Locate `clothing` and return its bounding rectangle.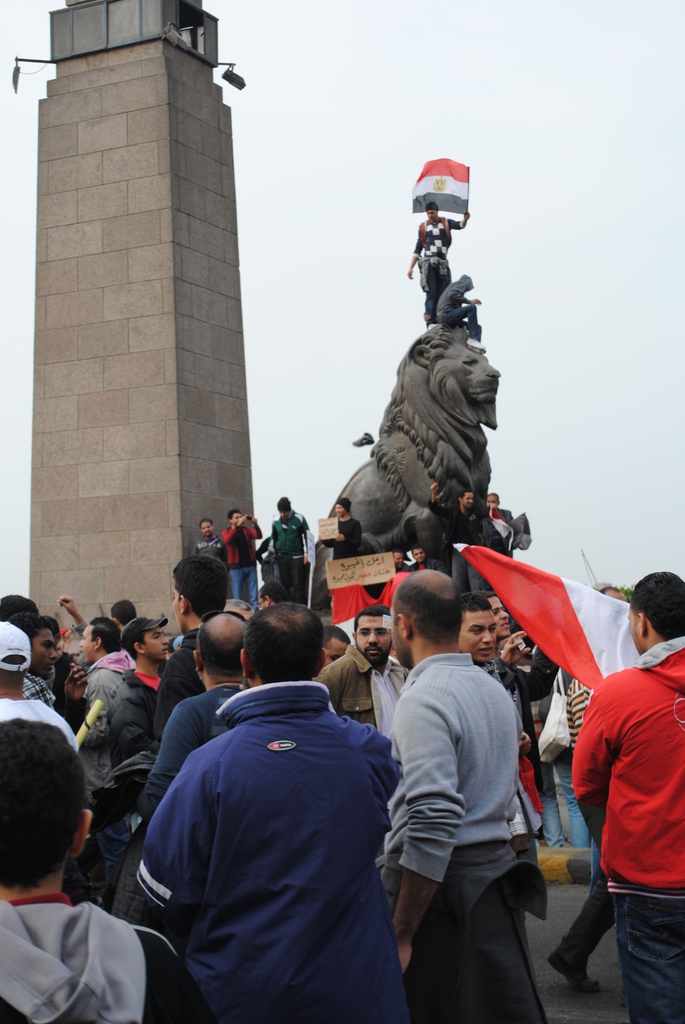
BBox(0, 691, 65, 736).
